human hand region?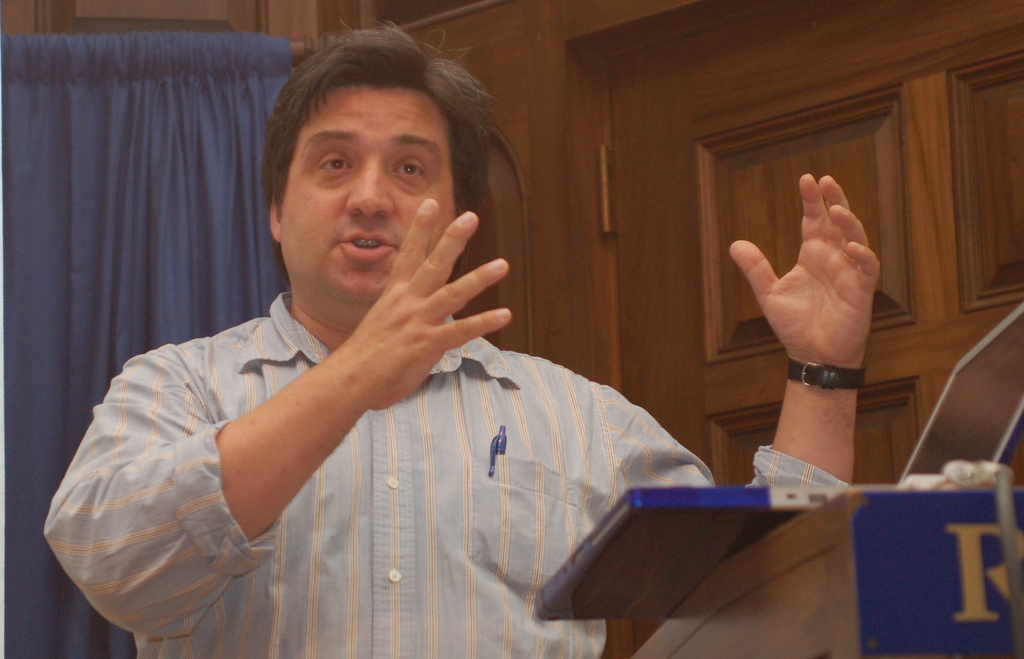
Rect(726, 172, 880, 371)
